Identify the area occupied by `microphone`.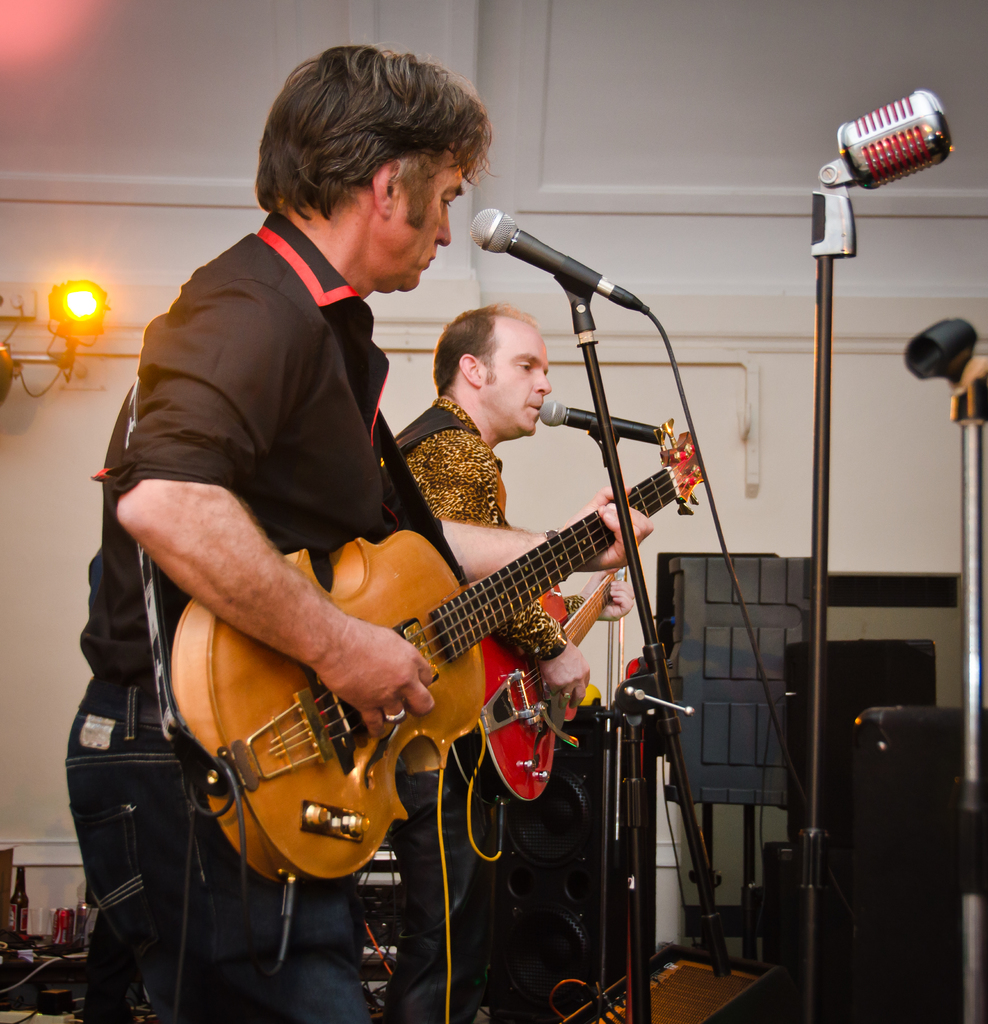
Area: 469, 203, 614, 299.
